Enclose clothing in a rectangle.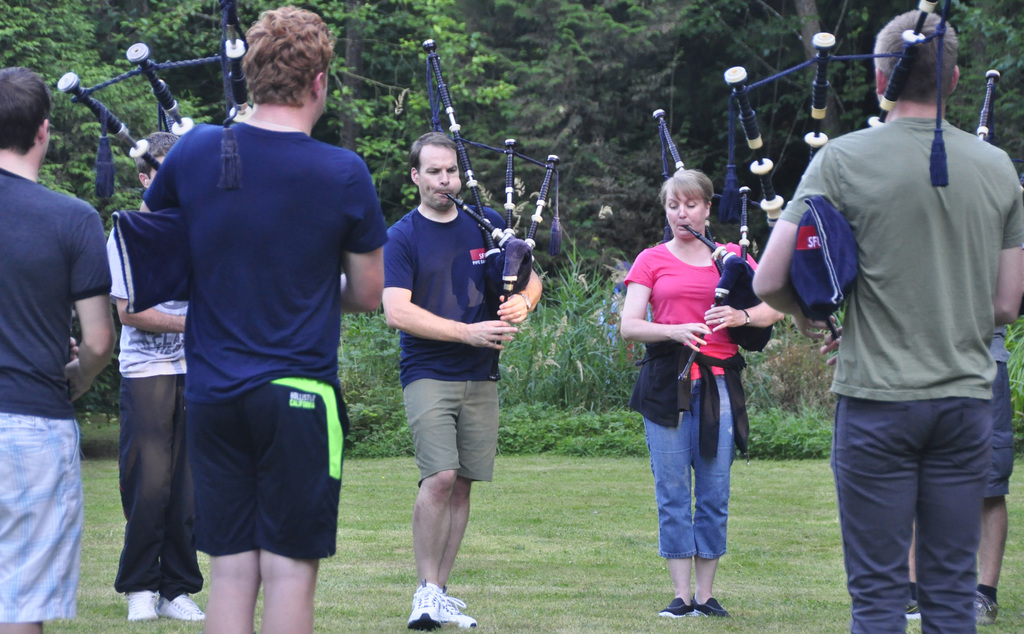
locate(0, 166, 113, 622).
